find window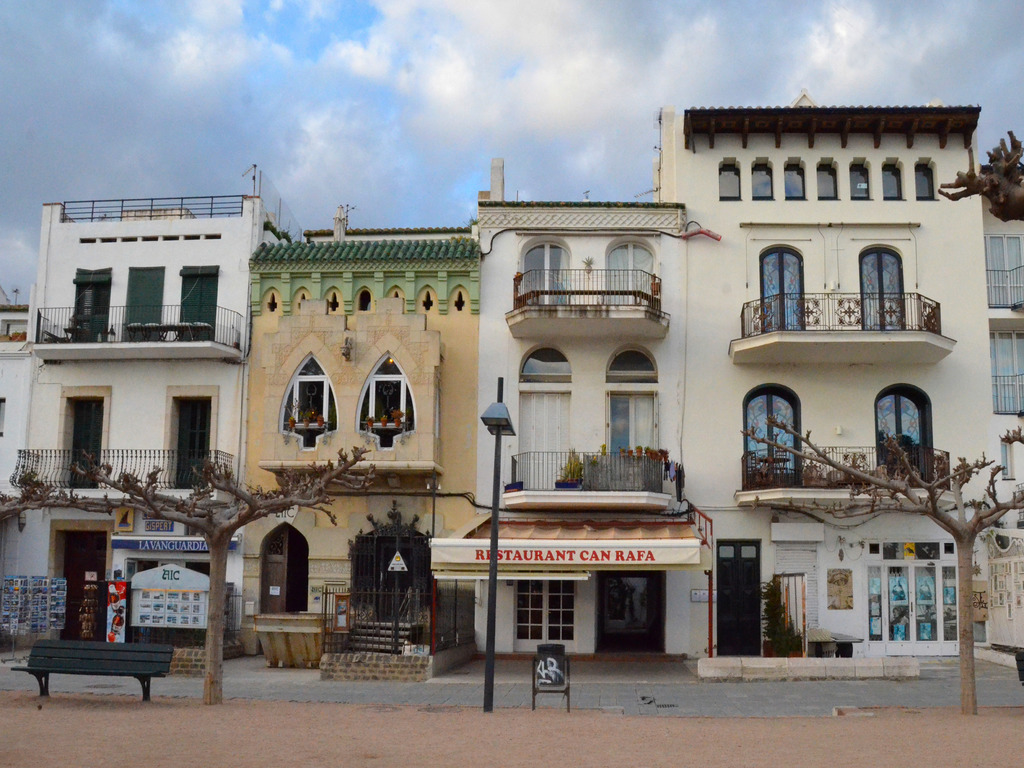
detection(752, 161, 774, 199)
